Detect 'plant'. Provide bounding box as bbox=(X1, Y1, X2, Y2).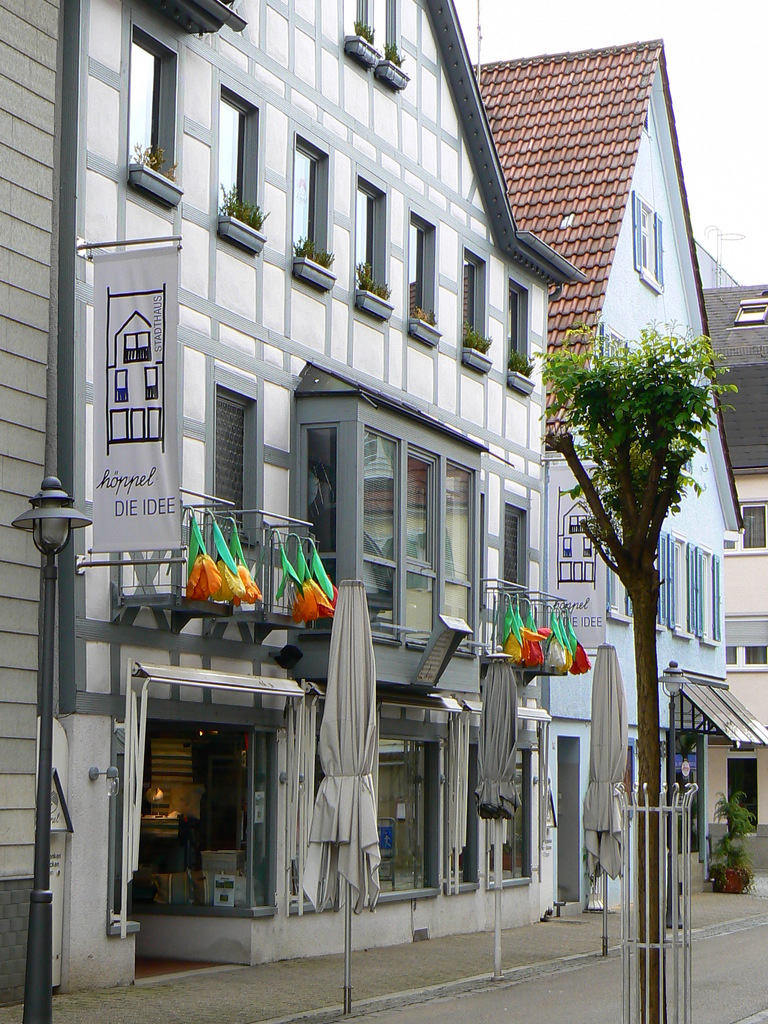
bbox=(462, 325, 495, 351).
